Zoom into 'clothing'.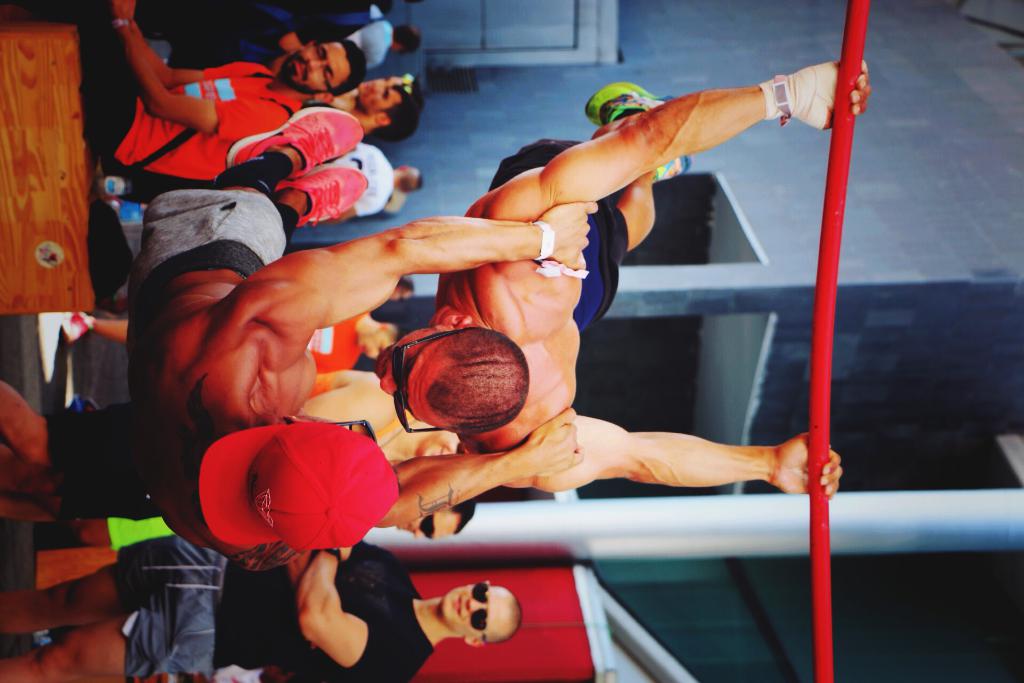
Zoom target: left=116, top=536, right=436, bottom=679.
